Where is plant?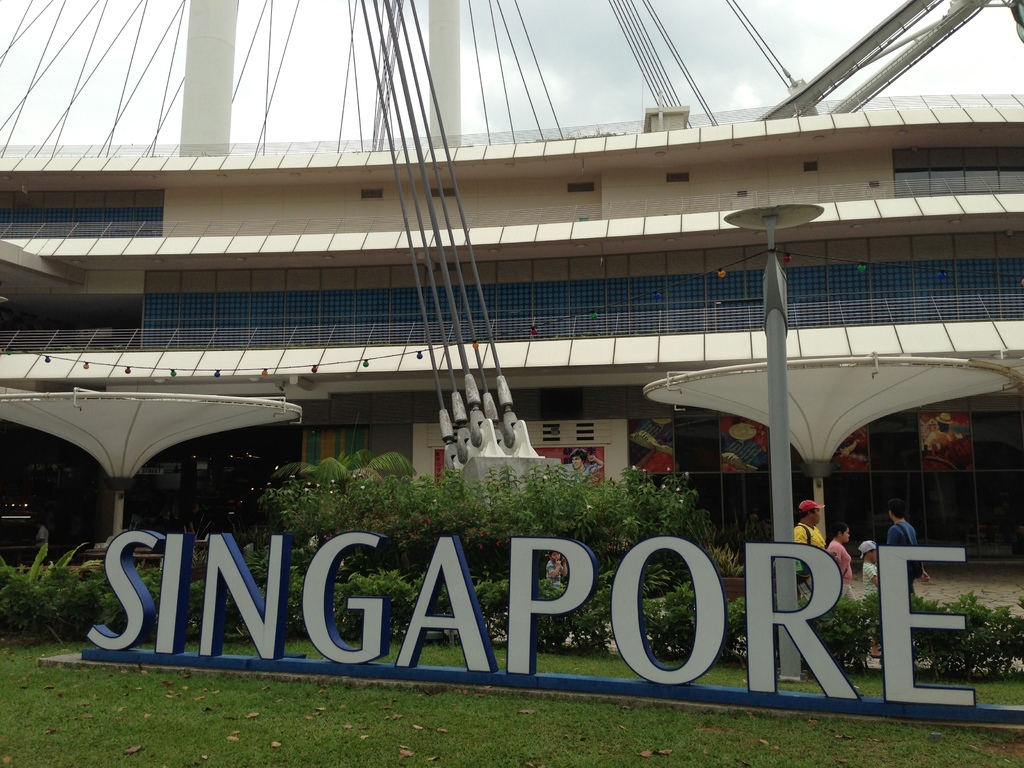
Rect(911, 586, 932, 679).
